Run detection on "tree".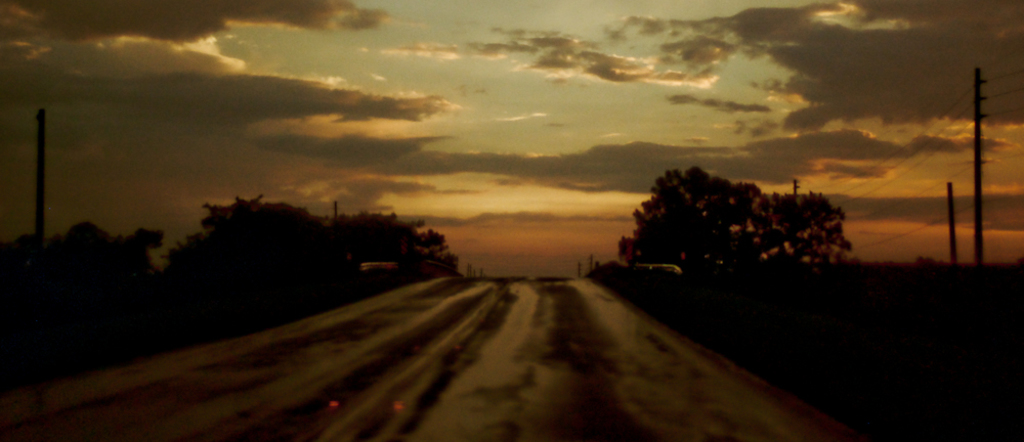
Result: x1=611 y1=160 x2=861 y2=291.
